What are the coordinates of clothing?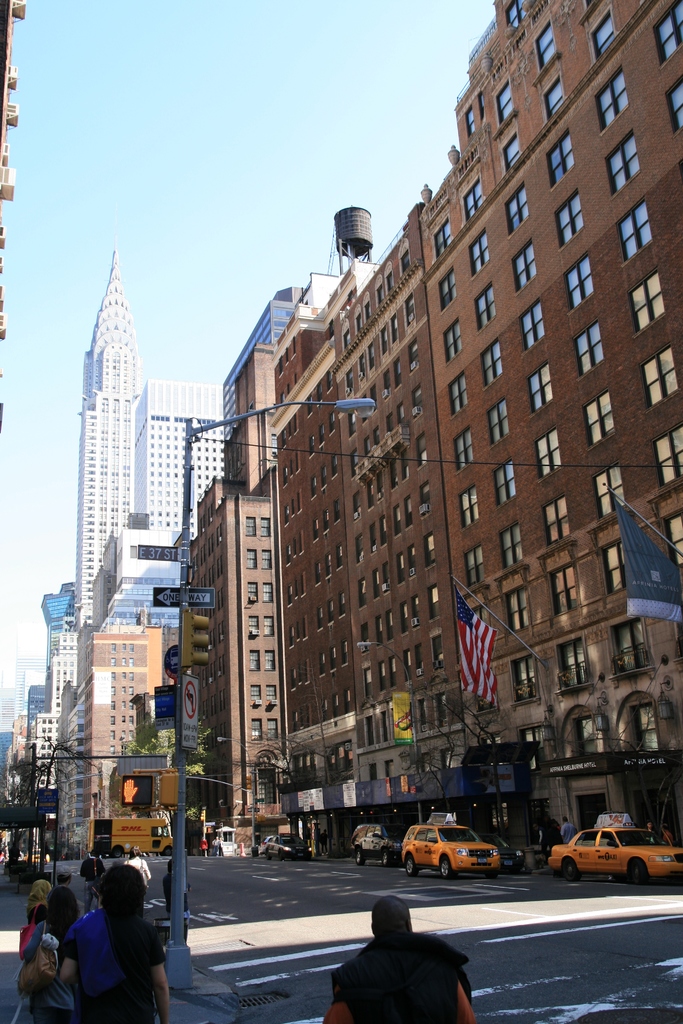
{"left": 643, "top": 829, "right": 655, "bottom": 843}.
